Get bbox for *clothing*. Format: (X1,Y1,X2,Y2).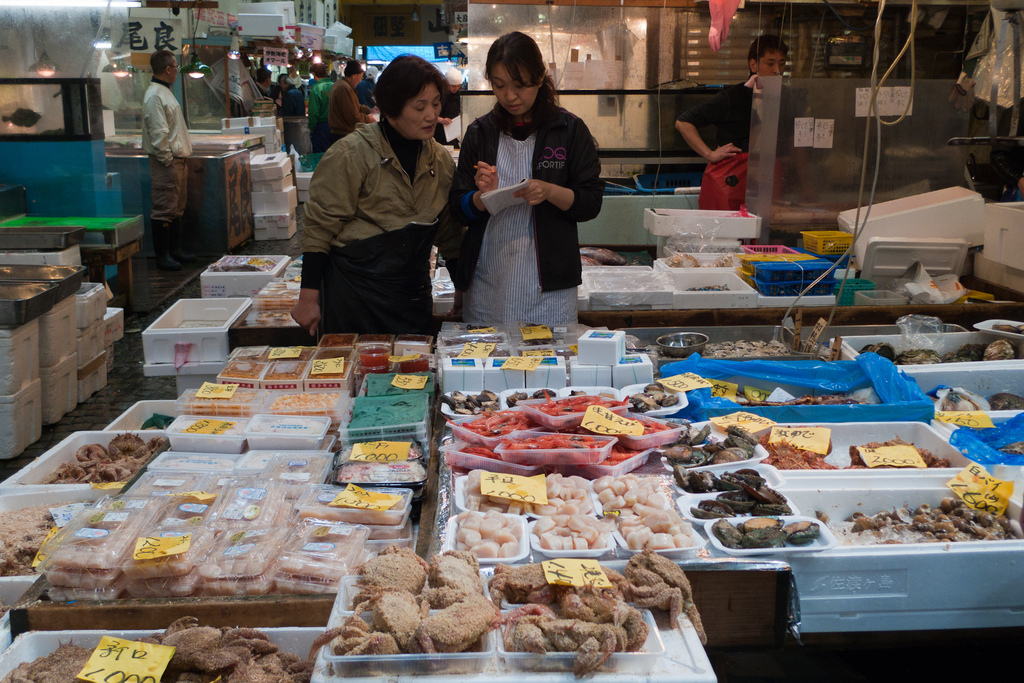
(675,81,755,208).
